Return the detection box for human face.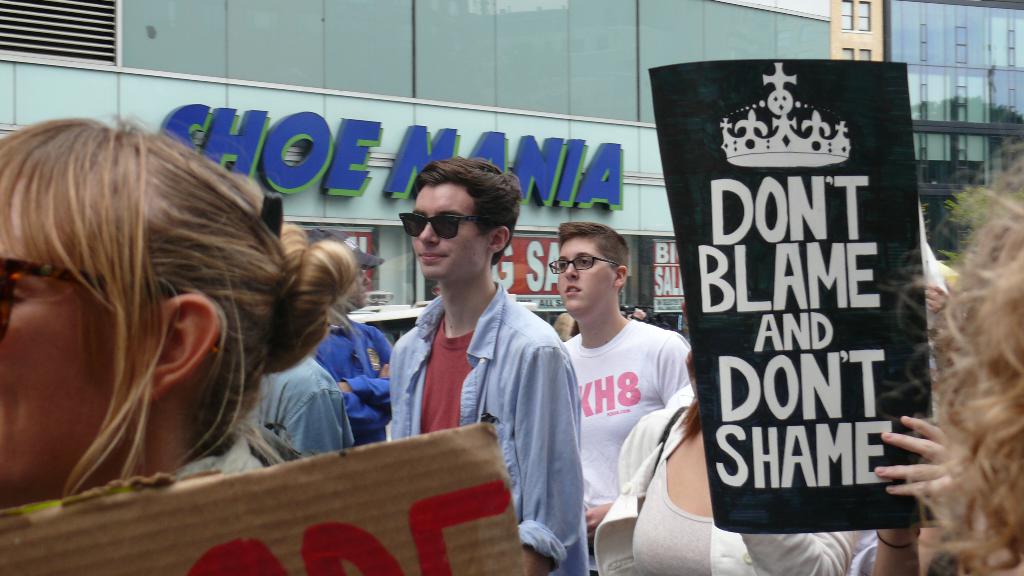
BBox(407, 188, 481, 280).
